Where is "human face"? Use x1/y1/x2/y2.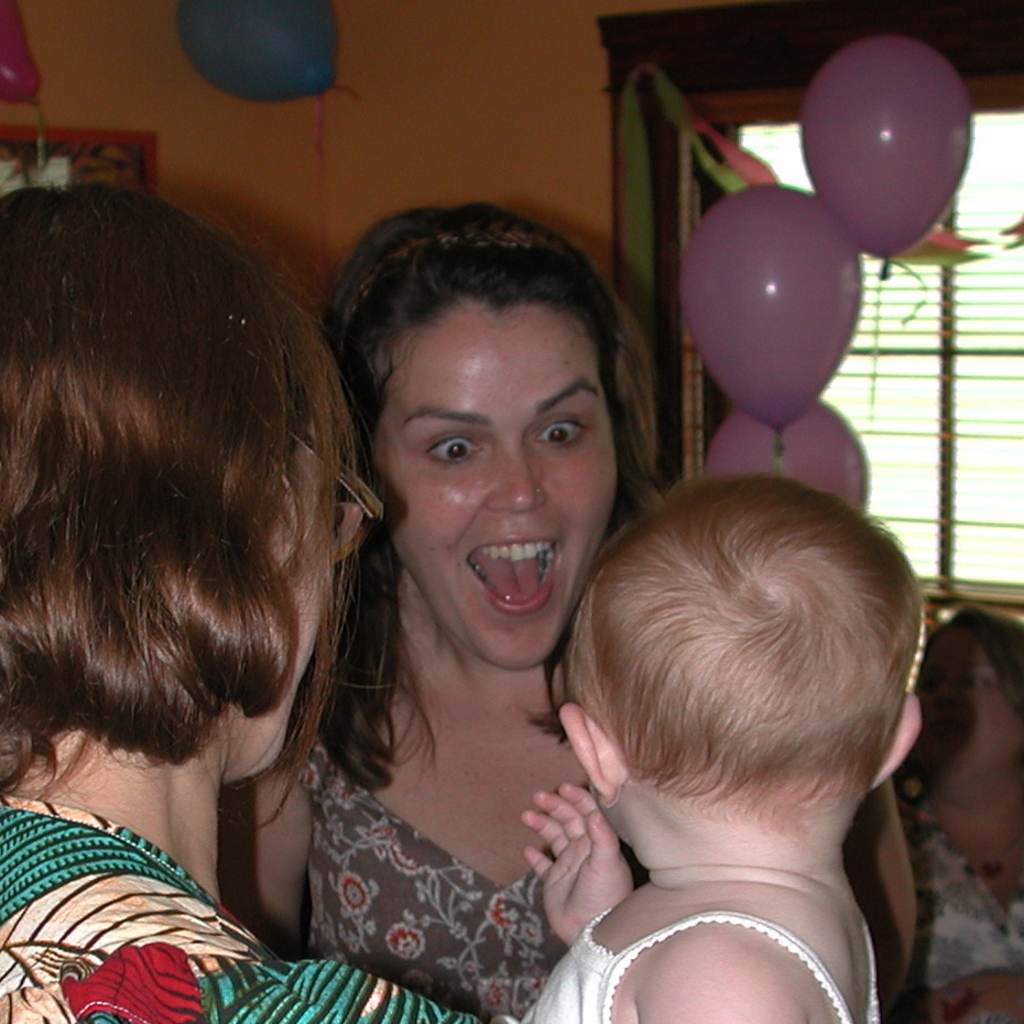
257/405/344/772.
